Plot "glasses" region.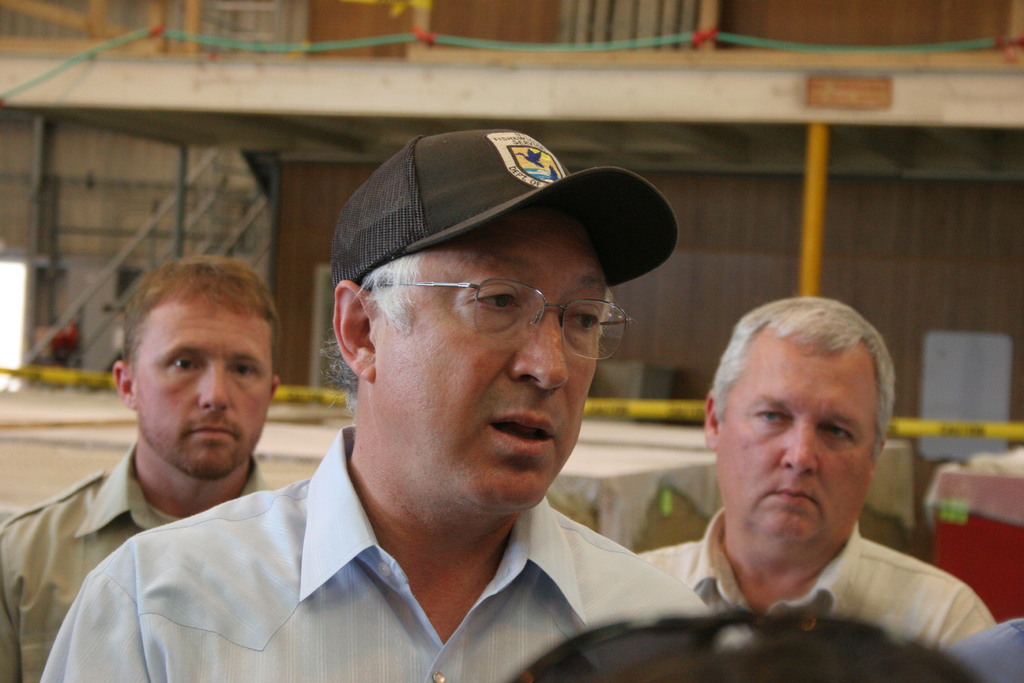
Plotted at {"left": 365, "top": 270, "right": 646, "bottom": 361}.
